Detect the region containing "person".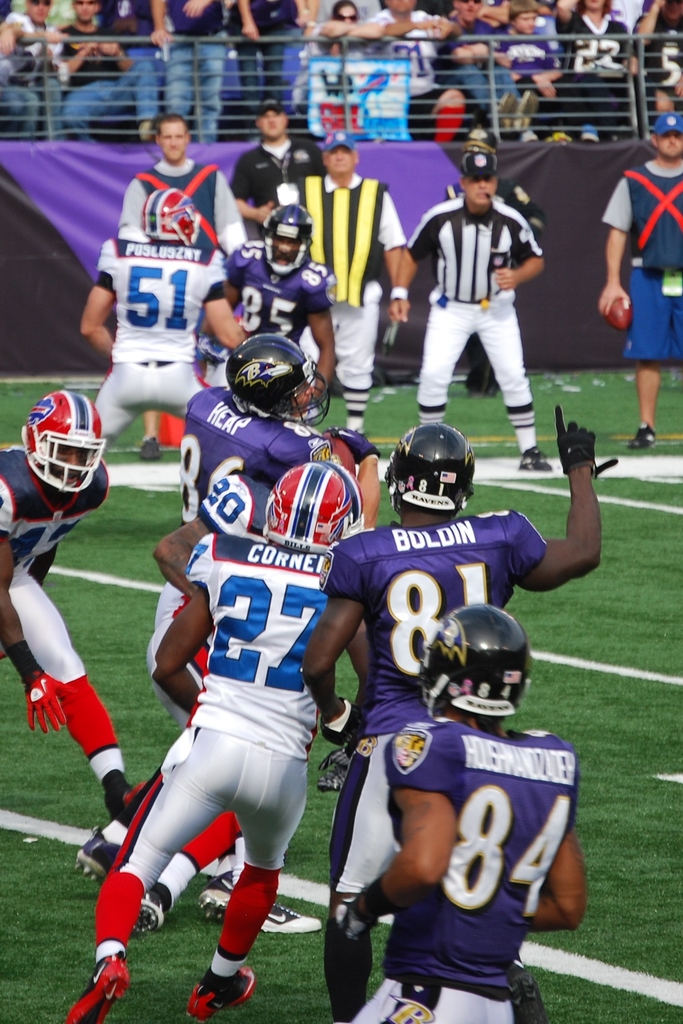
(left=41, top=192, right=302, bottom=494).
